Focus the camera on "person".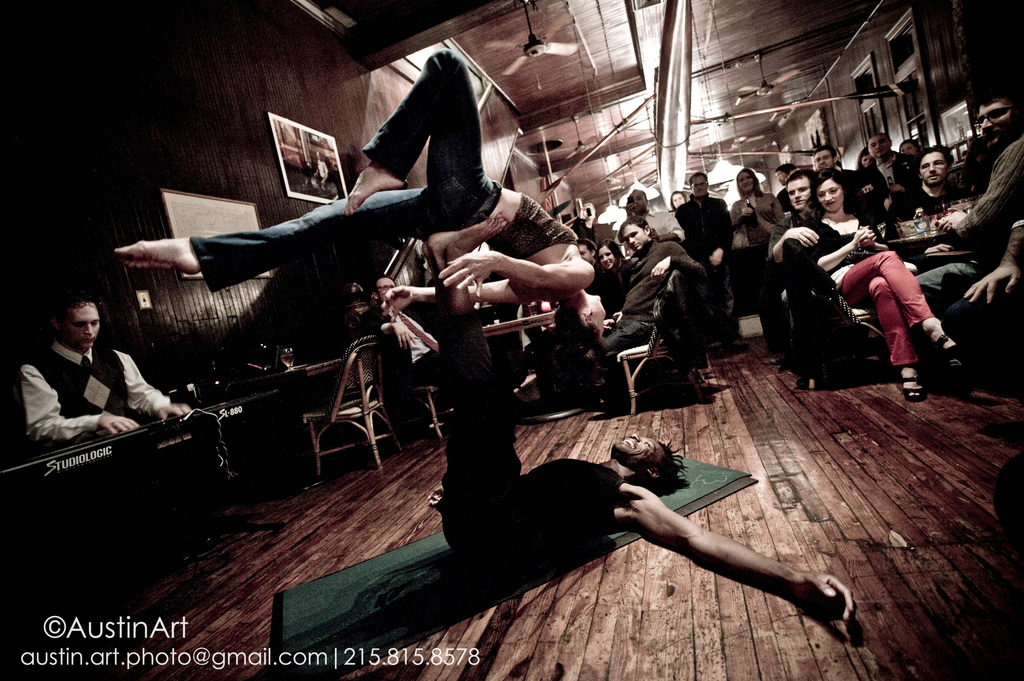
Focus region: <region>880, 141, 963, 262</region>.
